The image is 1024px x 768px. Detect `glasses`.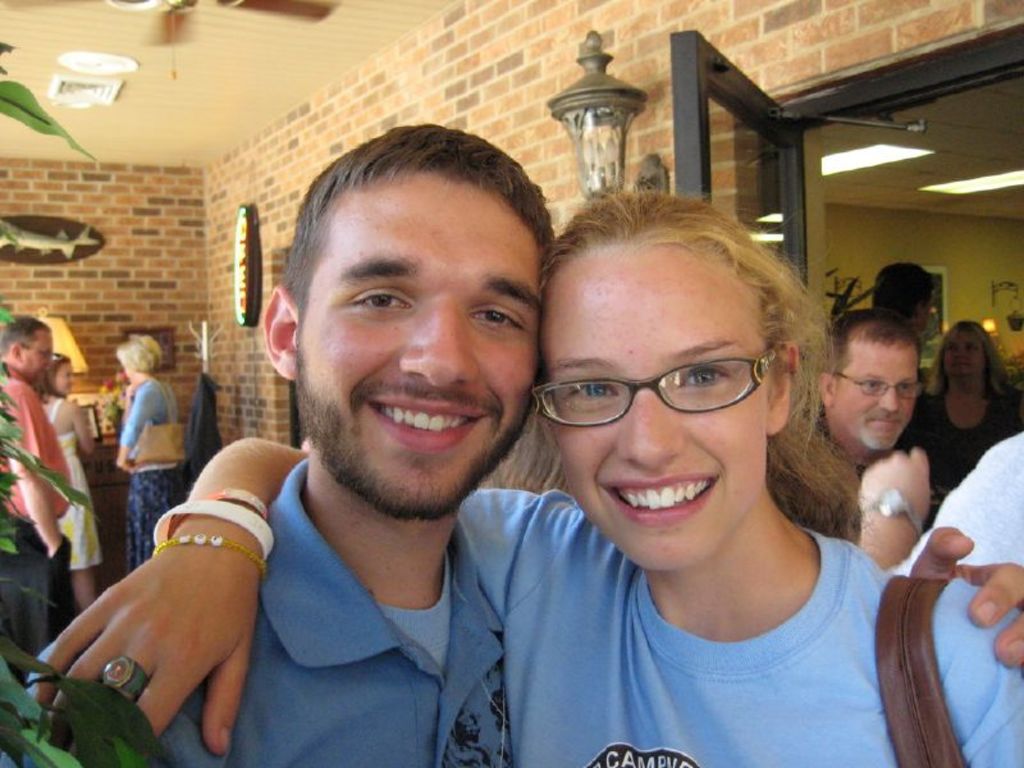
Detection: x1=530 y1=340 x2=788 y2=431.
